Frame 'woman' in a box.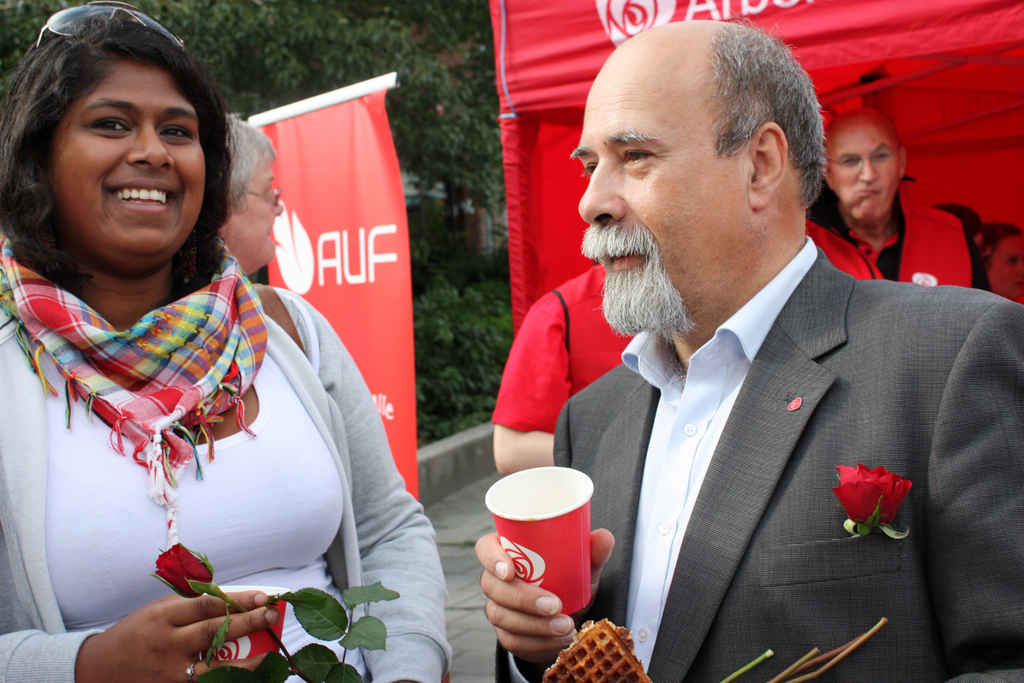
select_region(212, 118, 284, 283).
